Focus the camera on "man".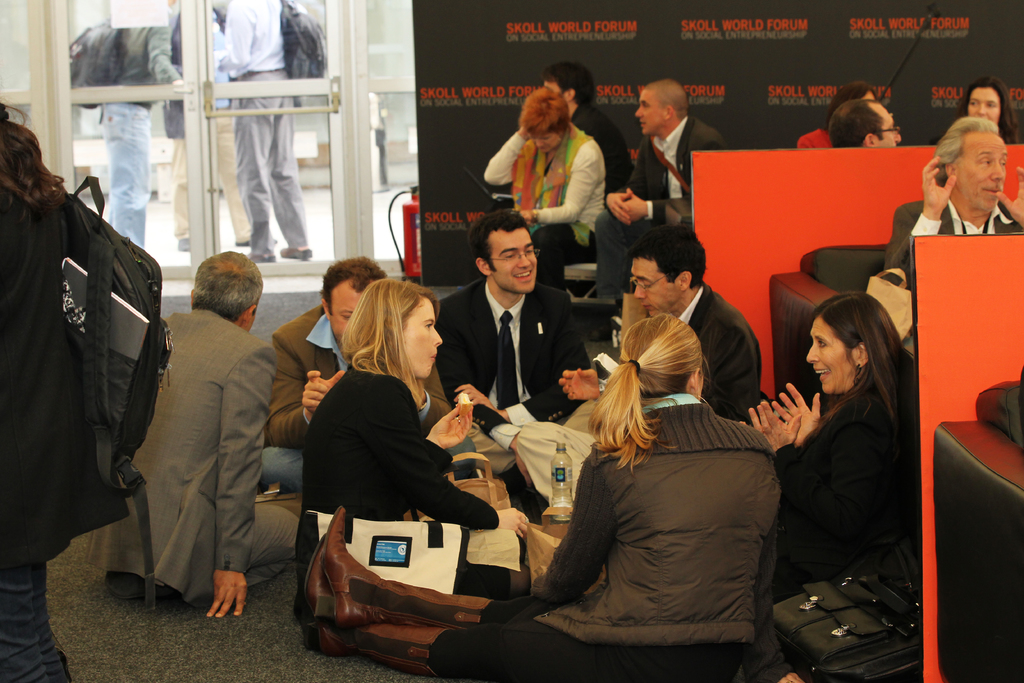
Focus region: locate(559, 220, 764, 451).
